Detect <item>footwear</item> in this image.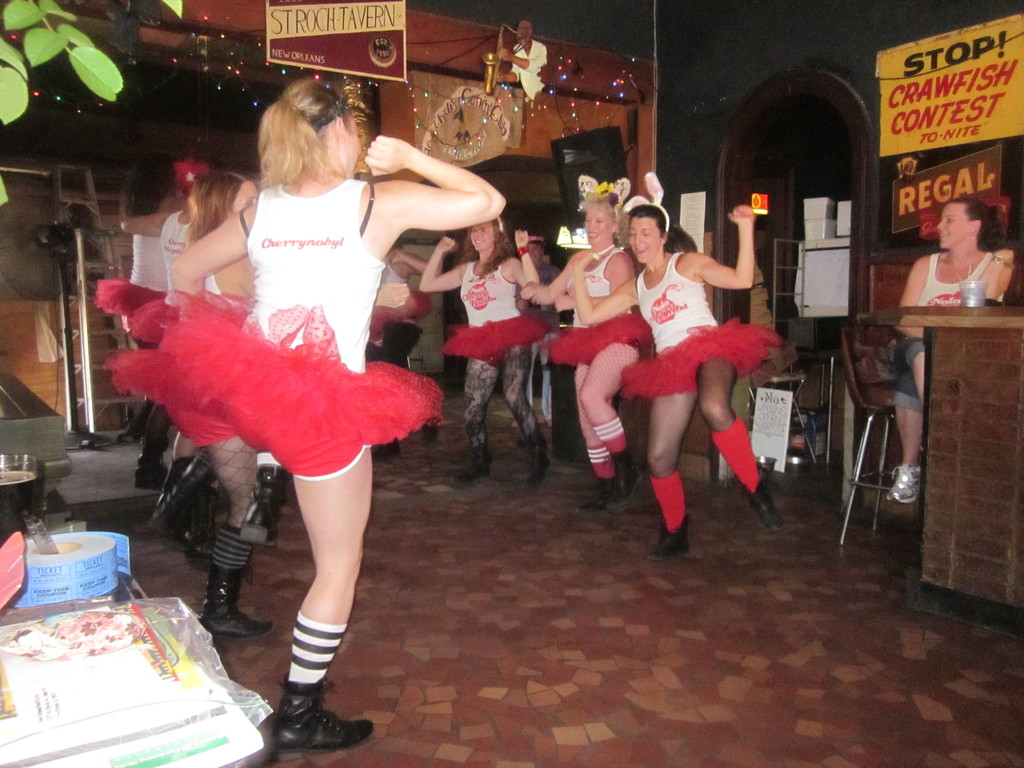
Detection: detection(527, 428, 550, 479).
